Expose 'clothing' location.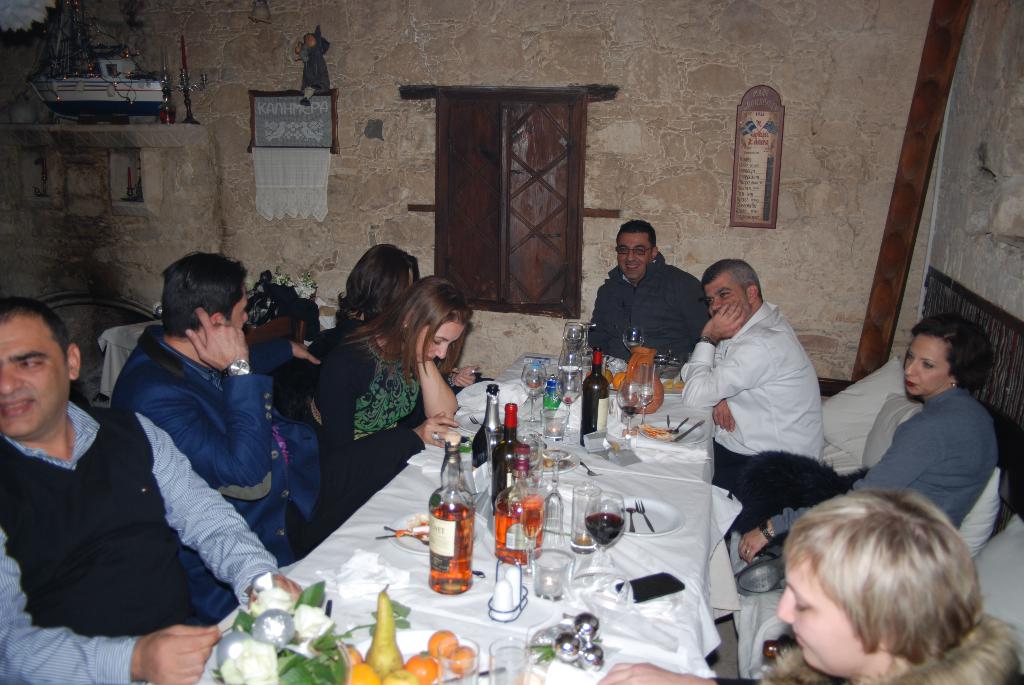
Exposed at x1=116, y1=328, x2=323, y2=628.
